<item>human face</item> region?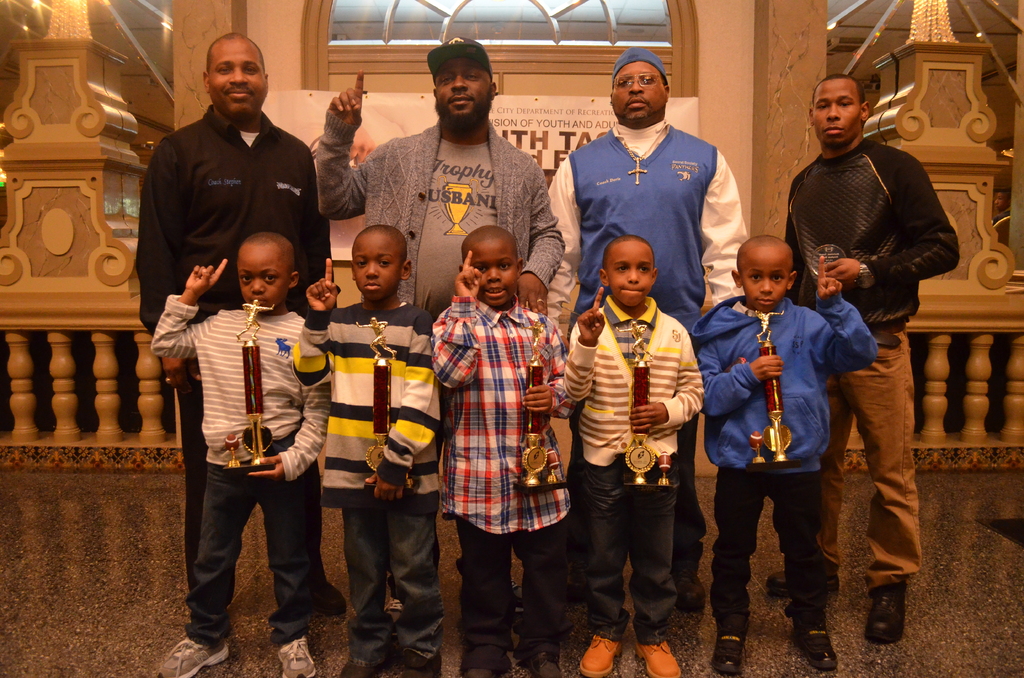
rect(611, 61, 669, 121)
